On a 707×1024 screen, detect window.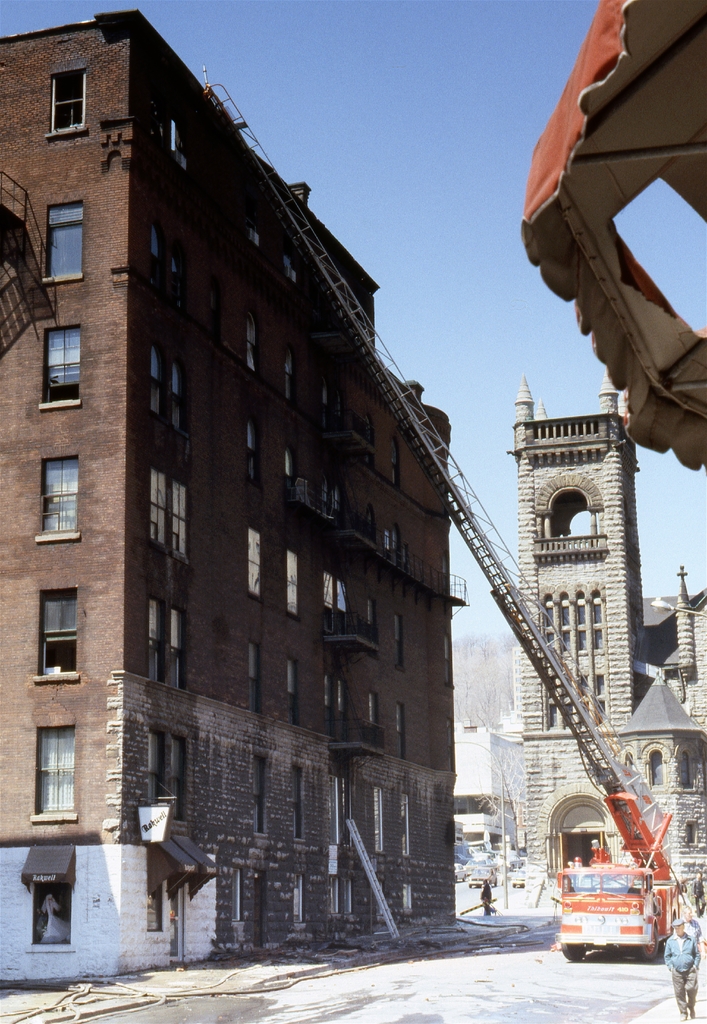
(x1=250, y1=527, x2=266, y2=599).
